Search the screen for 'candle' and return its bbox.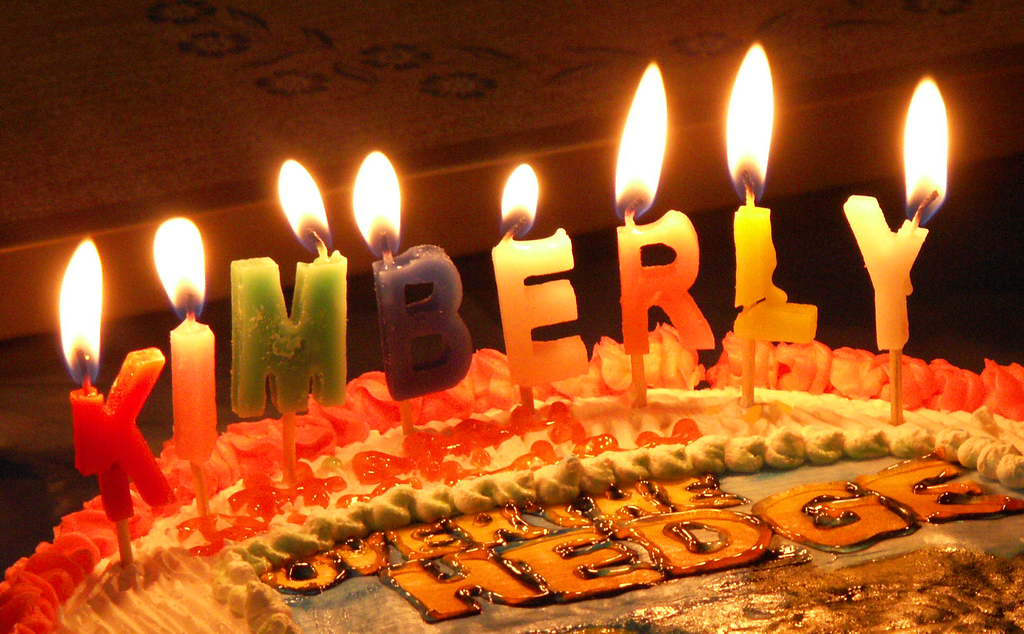
Found: select_region(618, 62, 712, 350).
